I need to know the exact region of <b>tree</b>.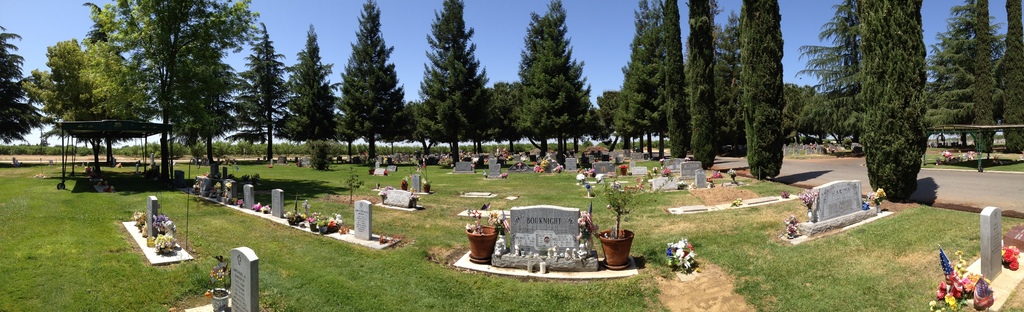
Region: x1=601, y1=0, x2=718, y2=166.
